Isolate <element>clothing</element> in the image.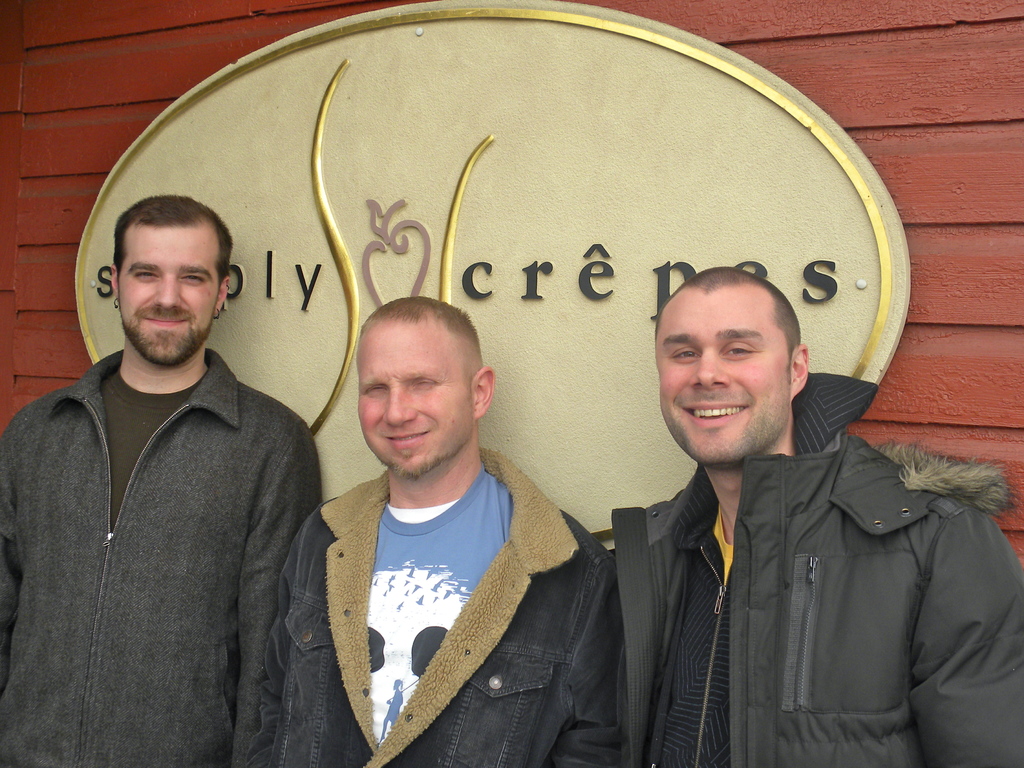
Isolated region: (607, 367, 1023, 767).
